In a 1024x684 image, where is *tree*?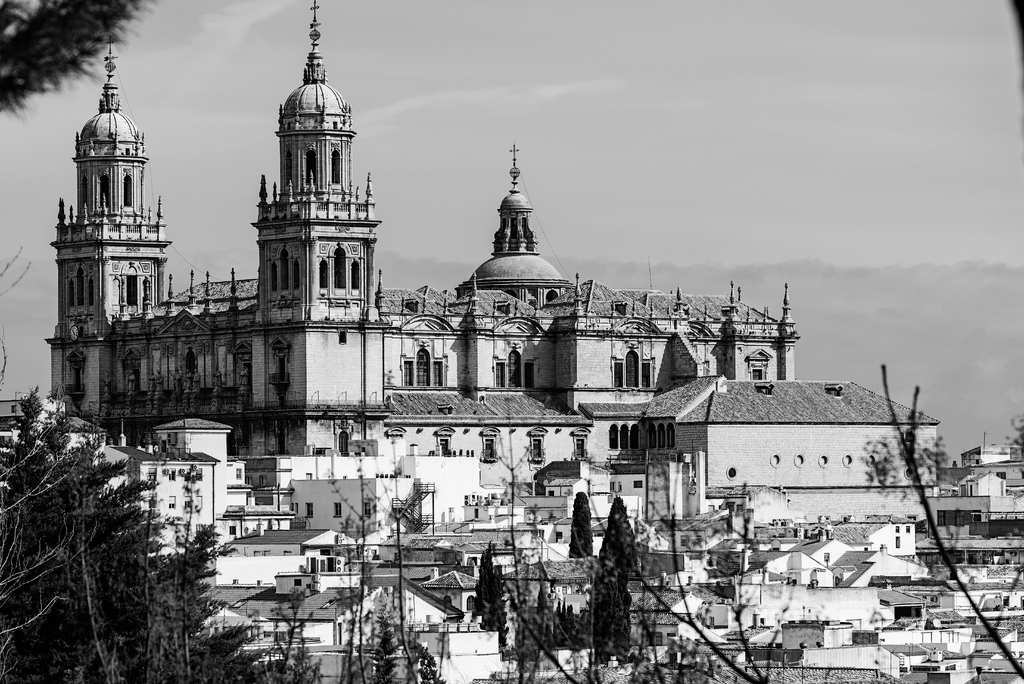
589 570 636 674.
